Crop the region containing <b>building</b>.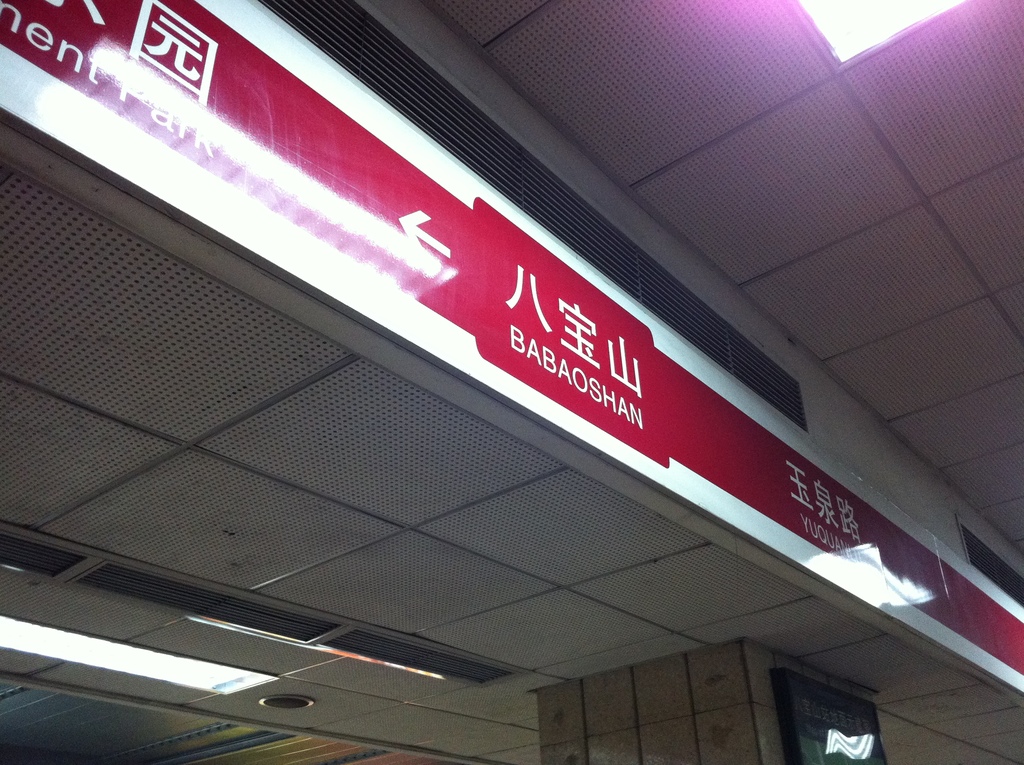
Crop region: left=0, top=0, right=1023, bottom=764.
